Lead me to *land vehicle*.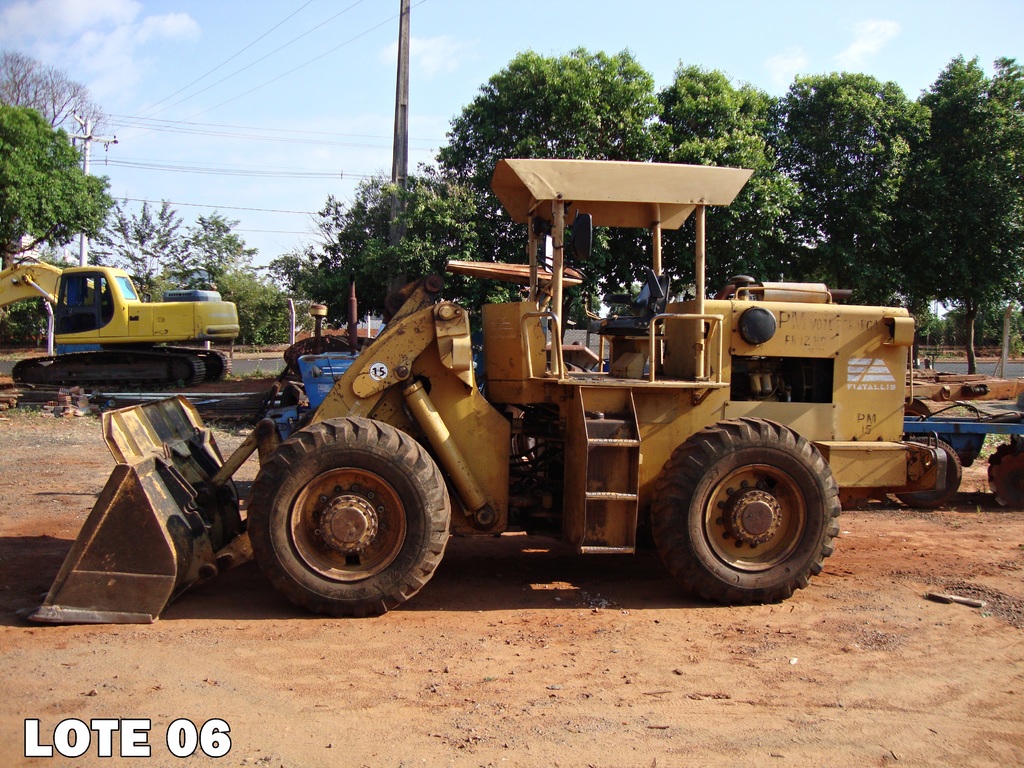
Lead to left=0, top=255, right=238, bottom=384.
